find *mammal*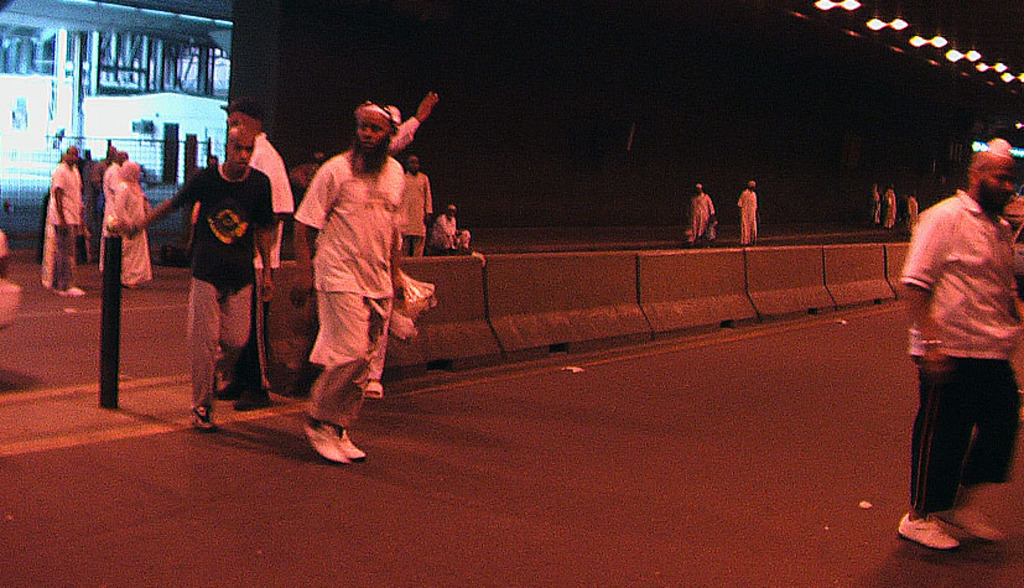
[899, 145, 1023, 550]
